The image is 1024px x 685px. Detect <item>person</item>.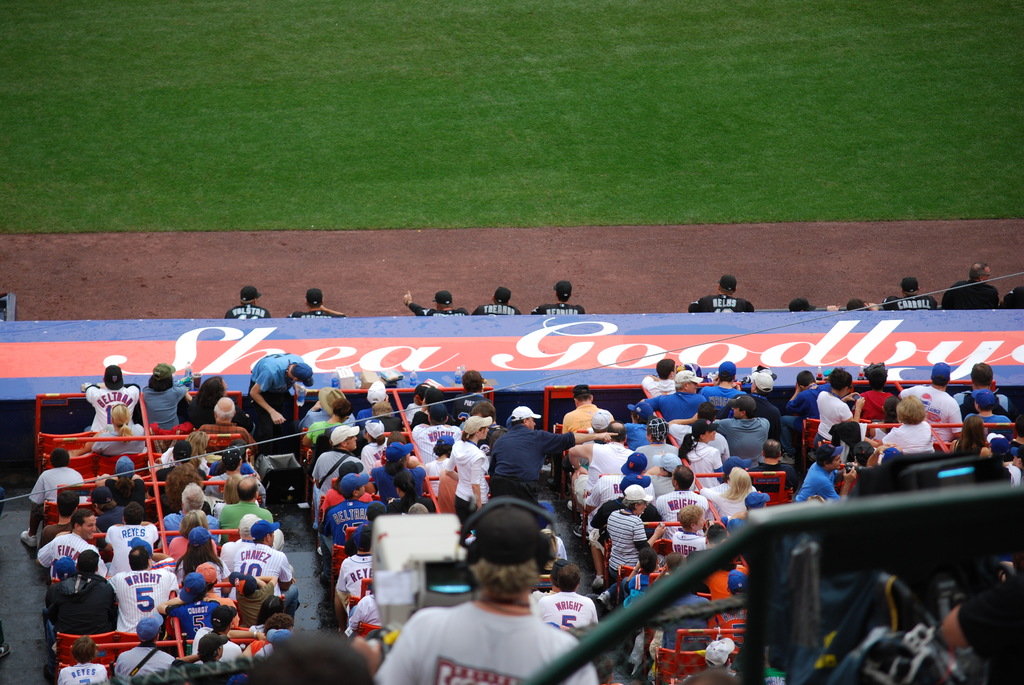
Detection: select_region(671, 508, 715, 554).
